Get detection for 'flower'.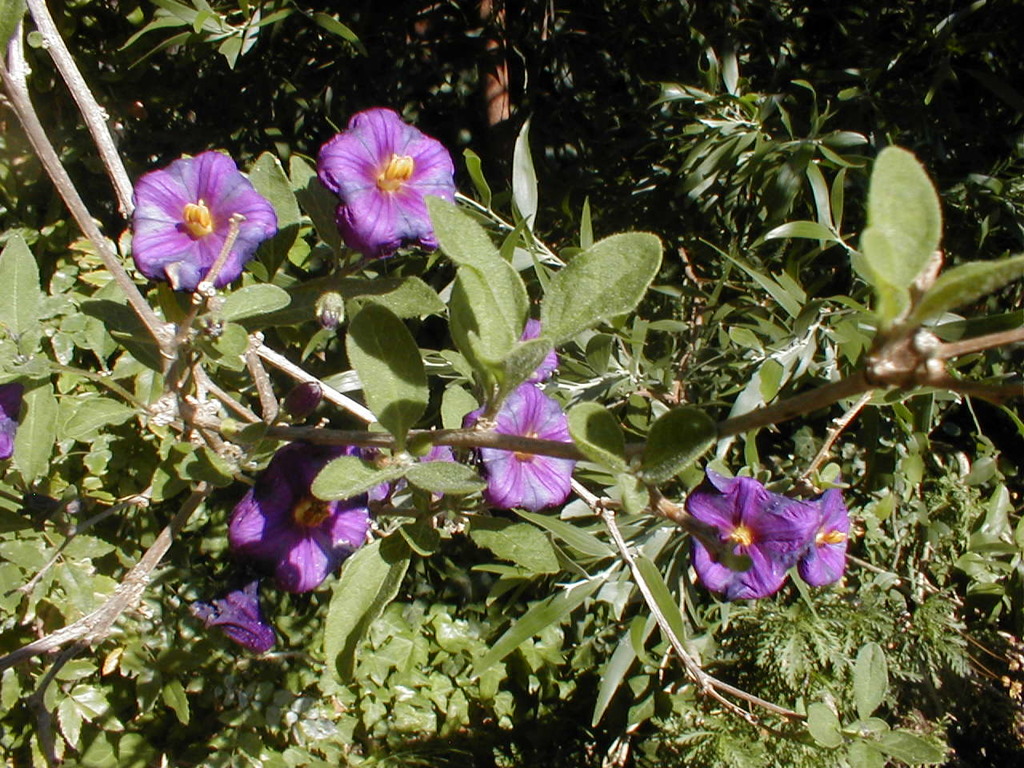
Detection: x1=314 y1=106 x2=461 y2=262.
